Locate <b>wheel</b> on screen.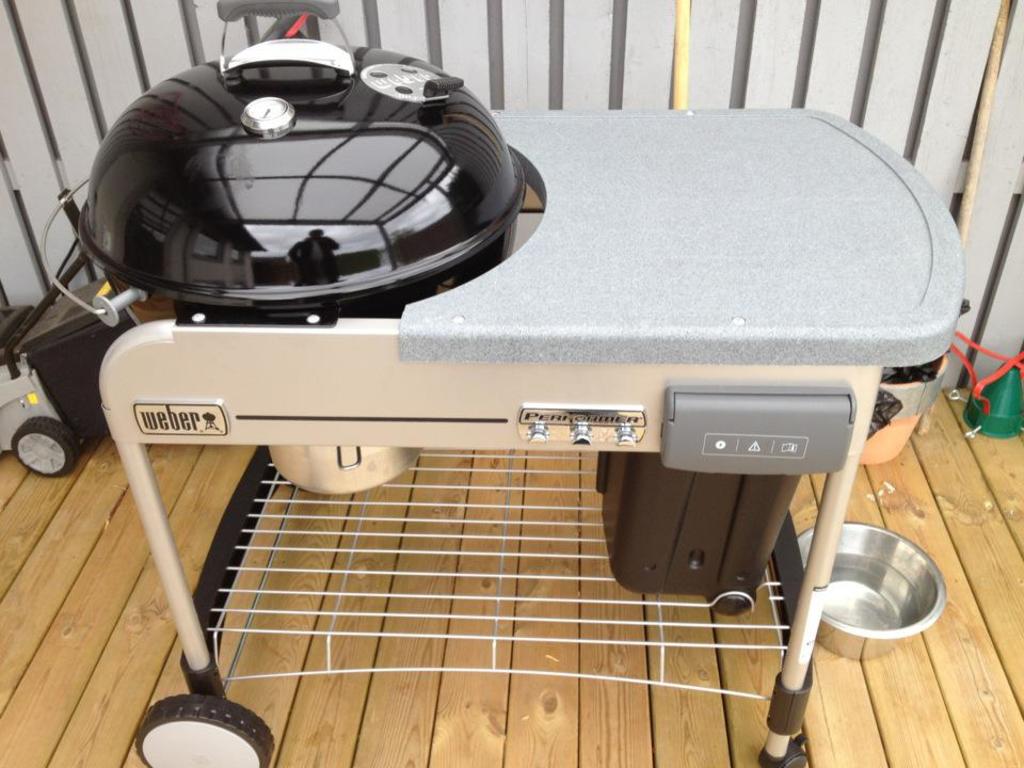
On screen at box=[782, 757, 805, 767].
